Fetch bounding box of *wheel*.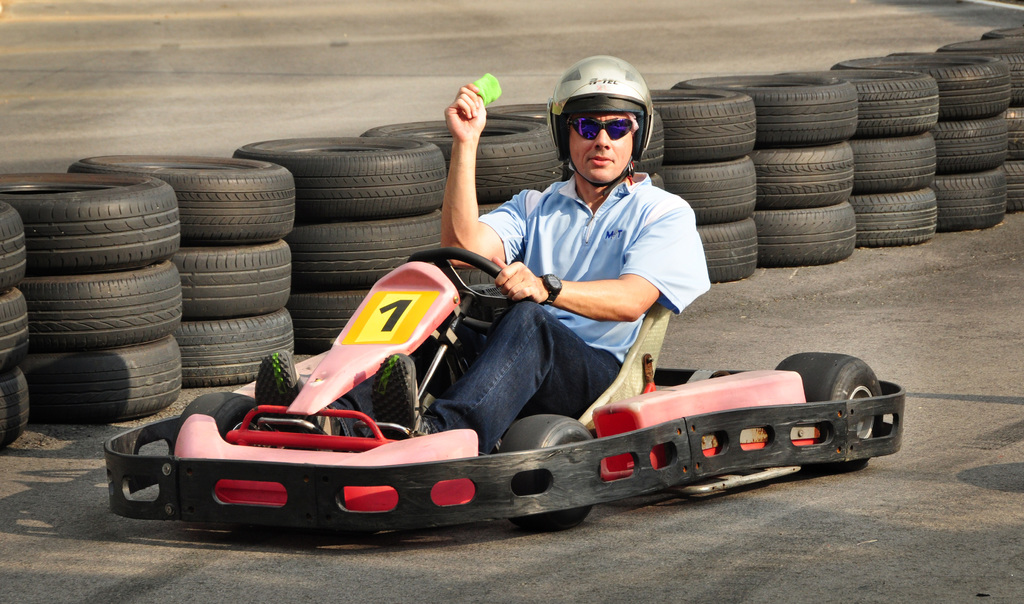
Bbox: crop(926, 167, 1006, 230).
